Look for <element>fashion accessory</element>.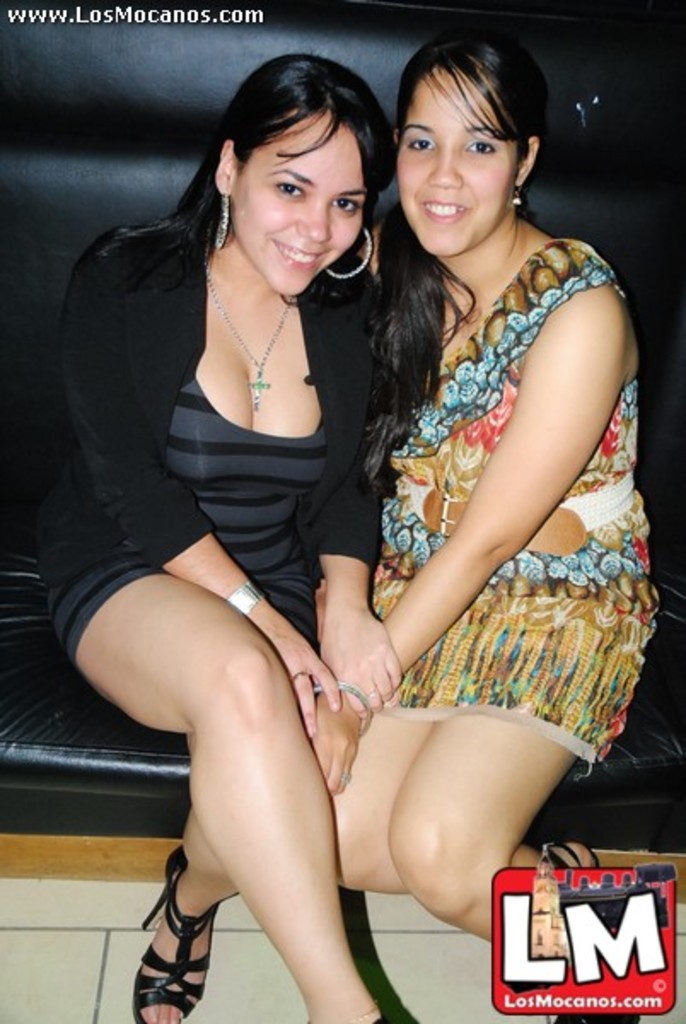
Found: [206, 258, 297, 415].
